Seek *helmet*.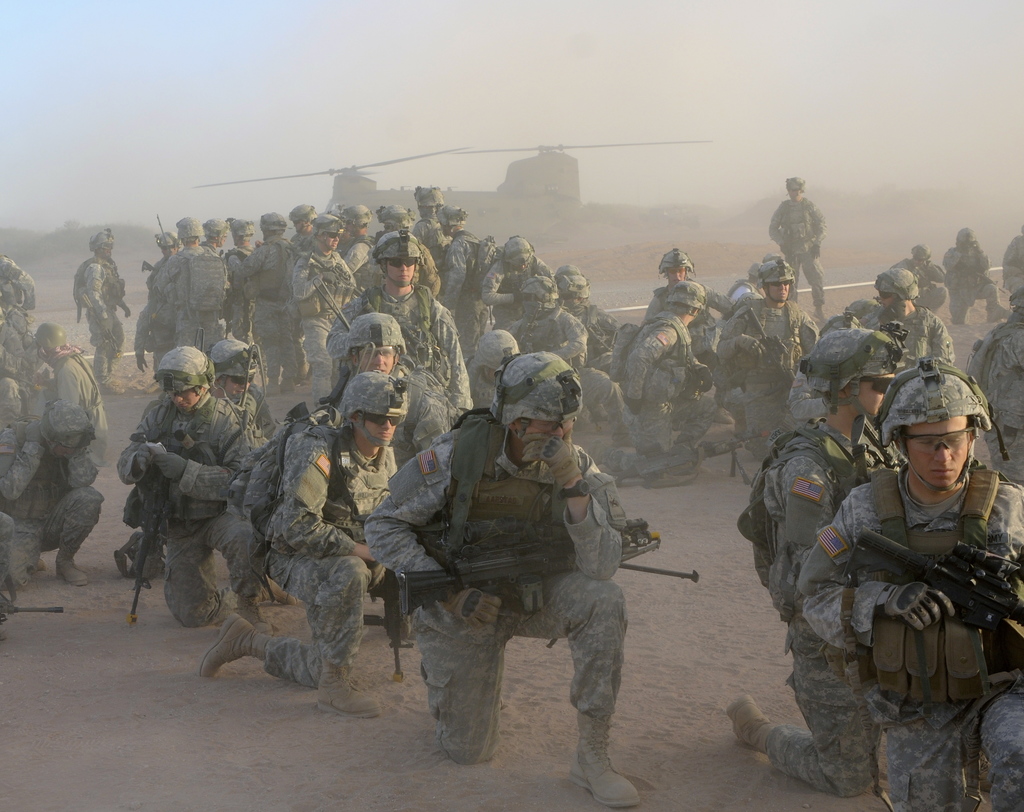
rect(345, 200, 371, 228).
